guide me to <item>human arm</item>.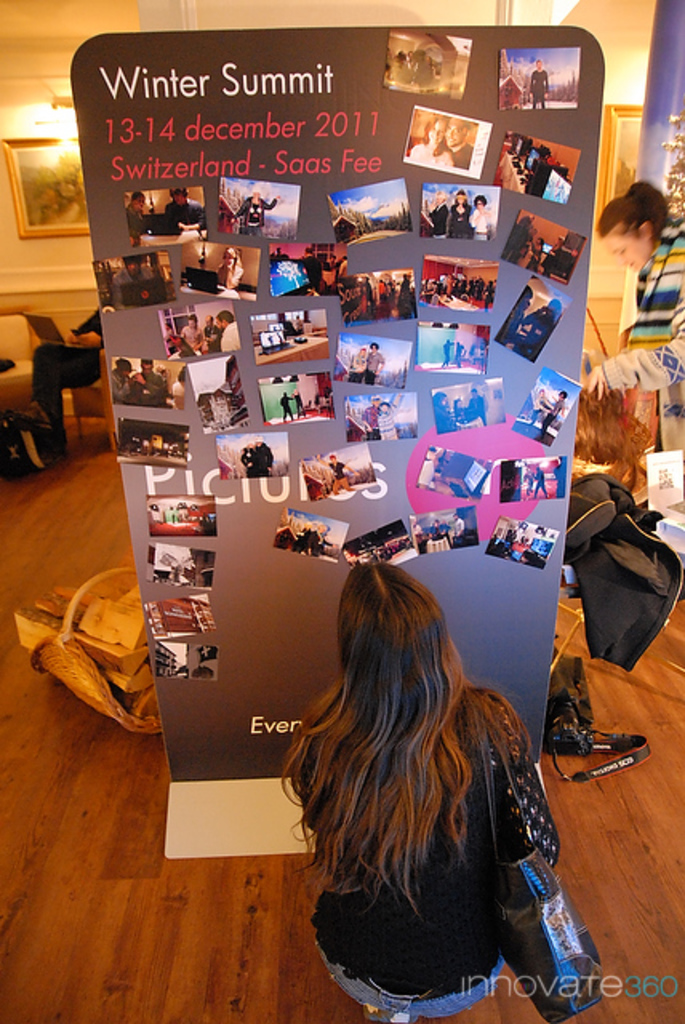
Guidance: detection(584, 280, 683, 397).
